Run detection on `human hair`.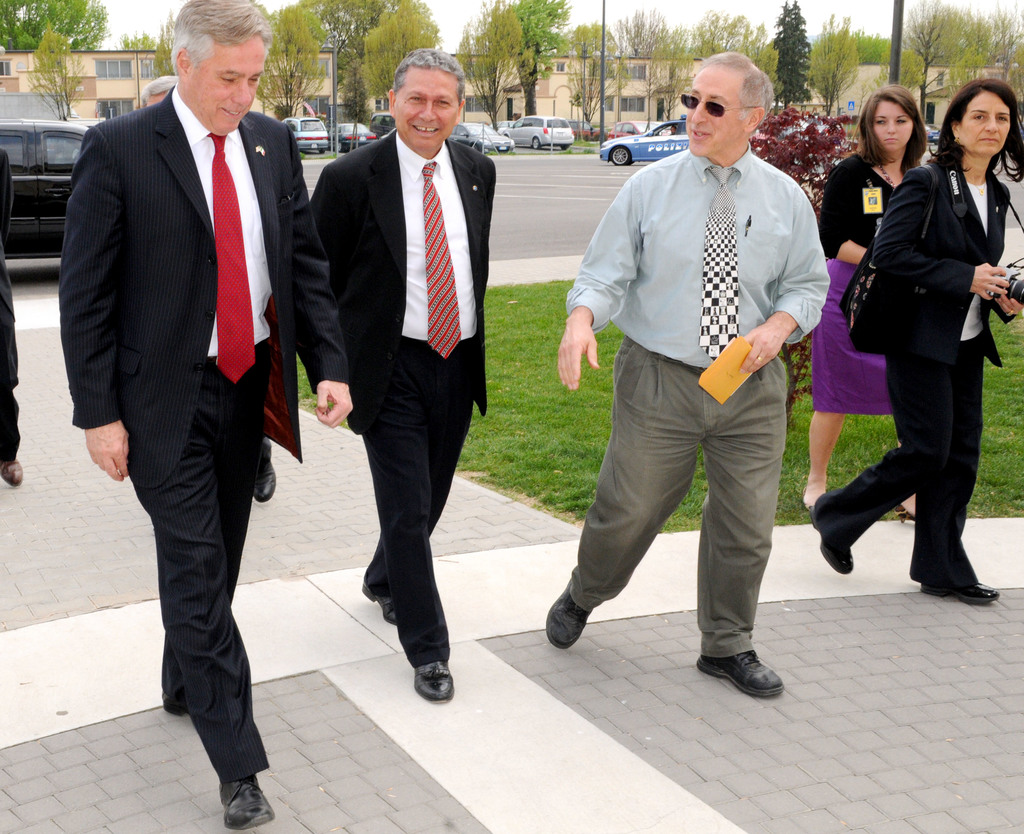
Result: [836,83,928,179].
